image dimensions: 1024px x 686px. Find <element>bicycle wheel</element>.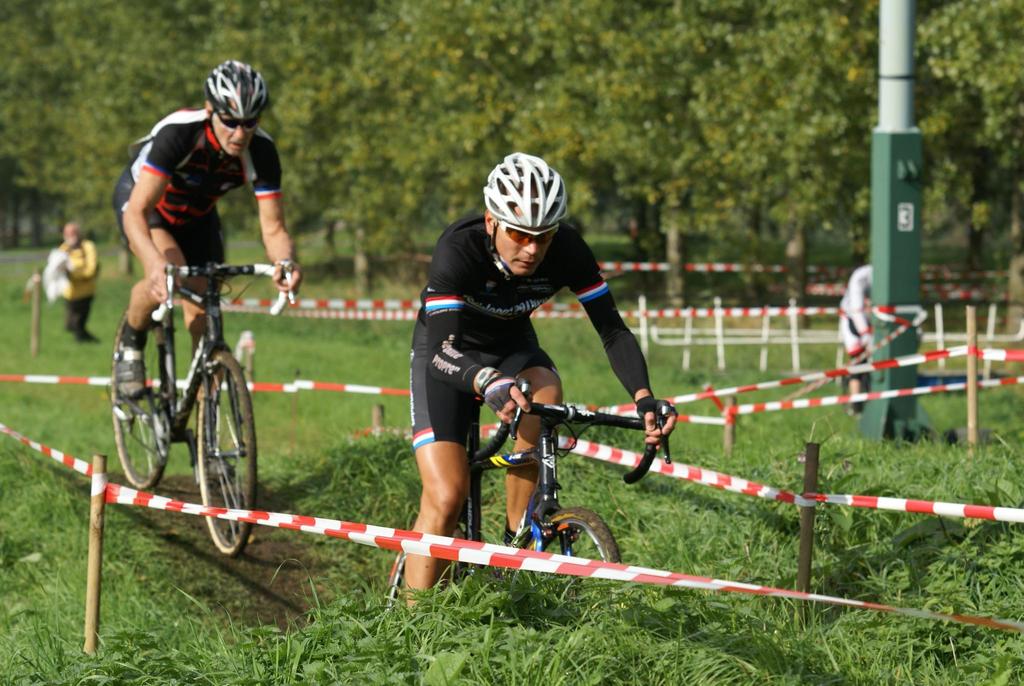
x1=516 y1=504 x2=630 y2=596.
